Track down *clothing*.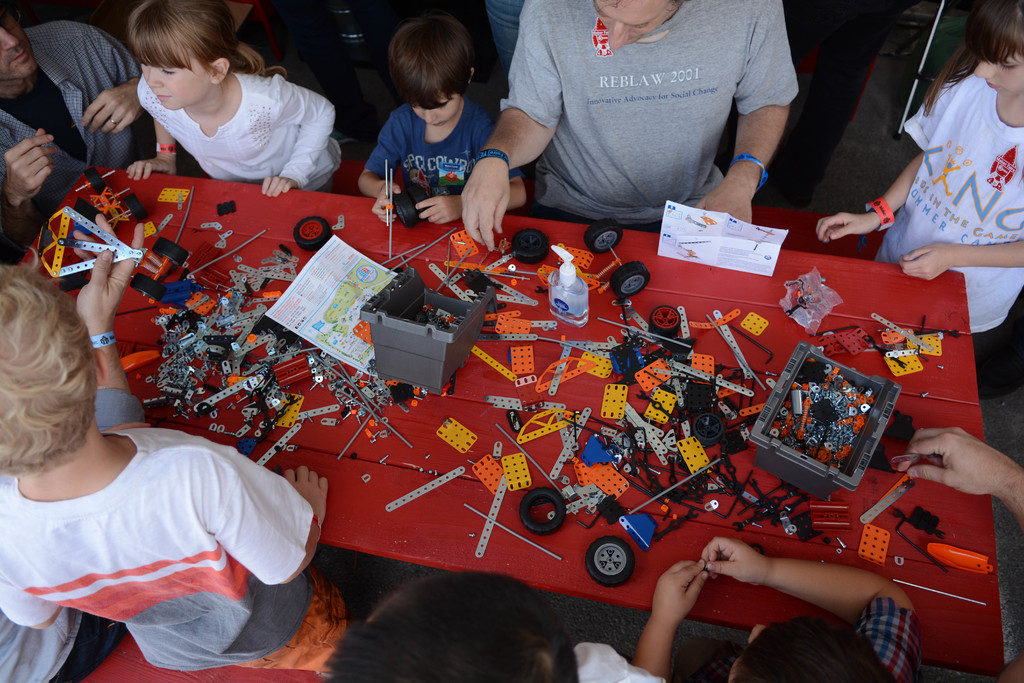
Tracked to (847,597,925,682).
